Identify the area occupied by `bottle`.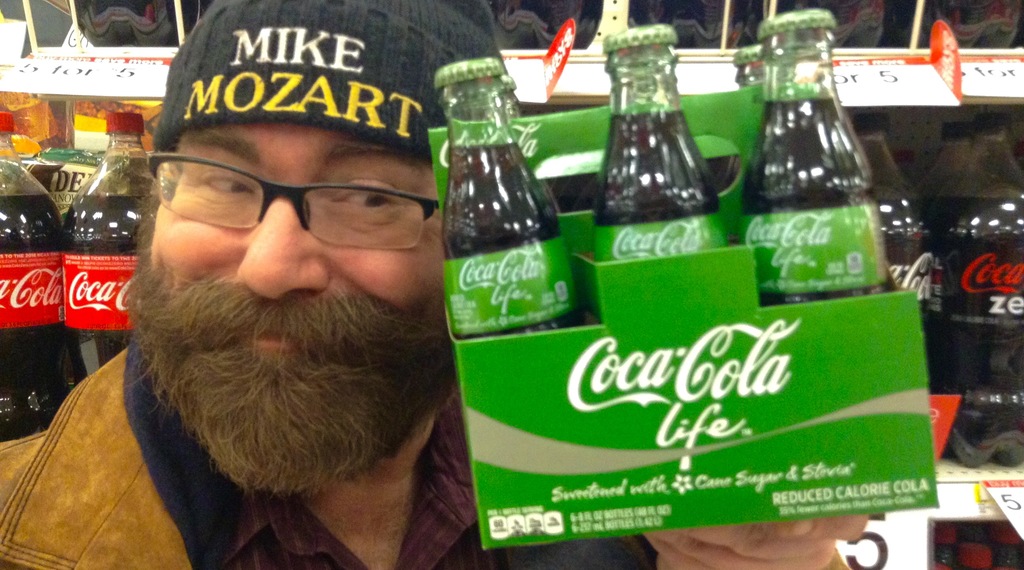
Area: crop(57, 84, 174, 397).
